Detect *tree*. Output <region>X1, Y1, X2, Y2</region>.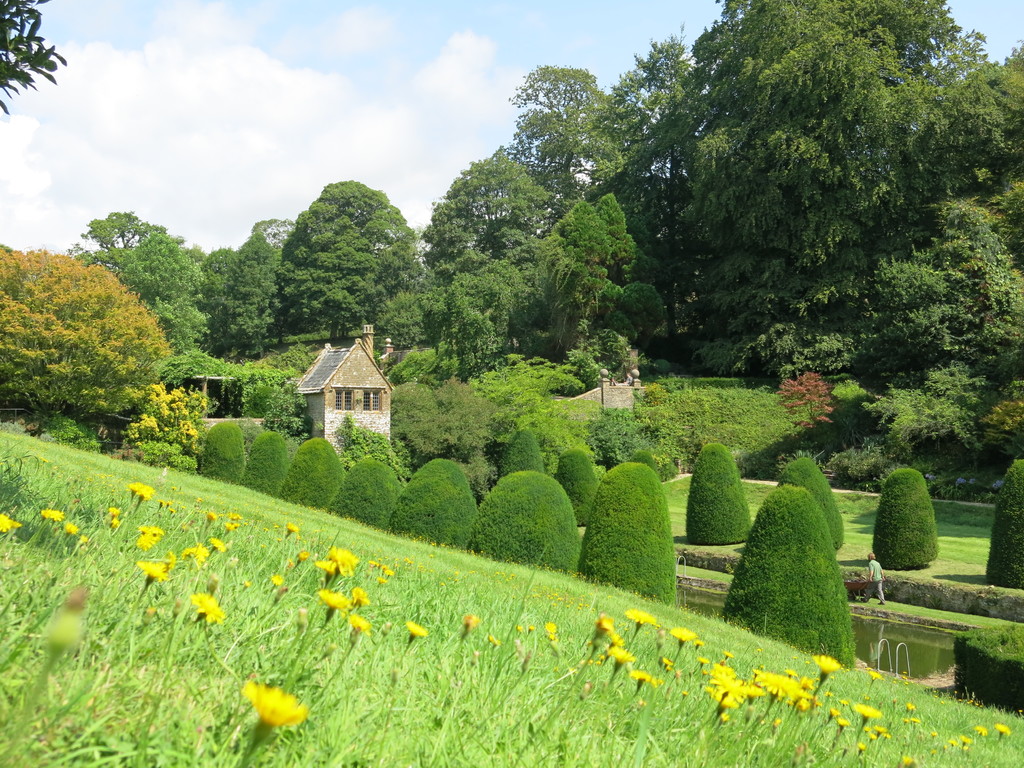
<region>213, 230, 274, 358</region>.
